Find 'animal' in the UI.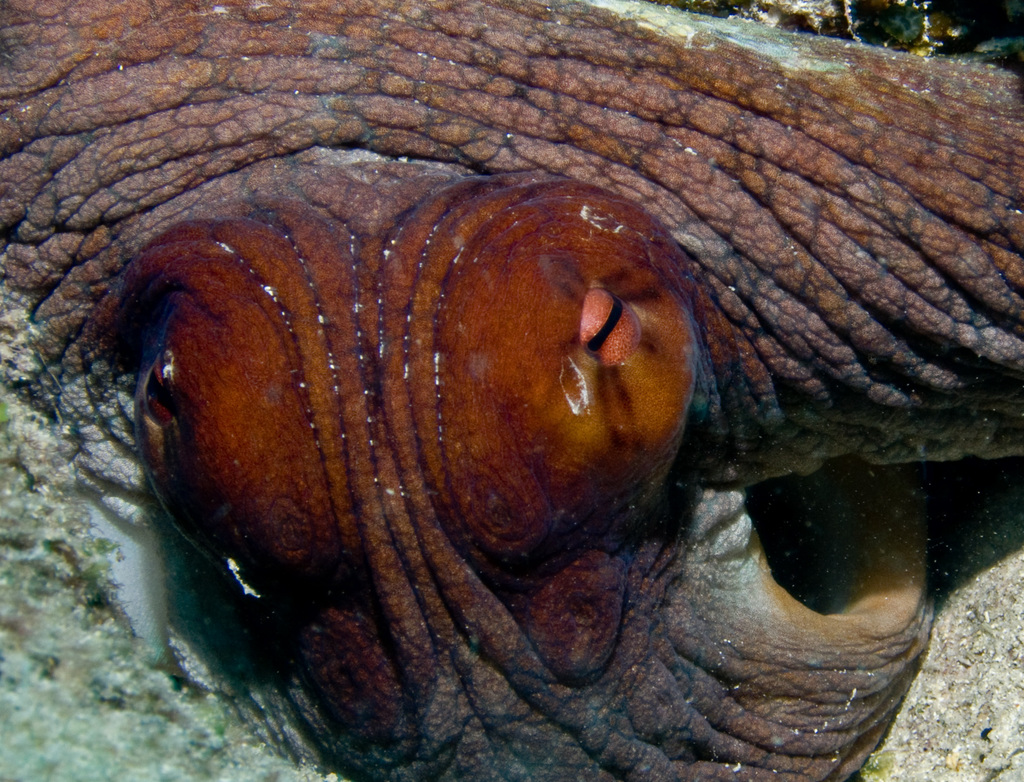
UI element at {"x1": 0, "y1": 0, "x2": 1023, "y2": 781}.
